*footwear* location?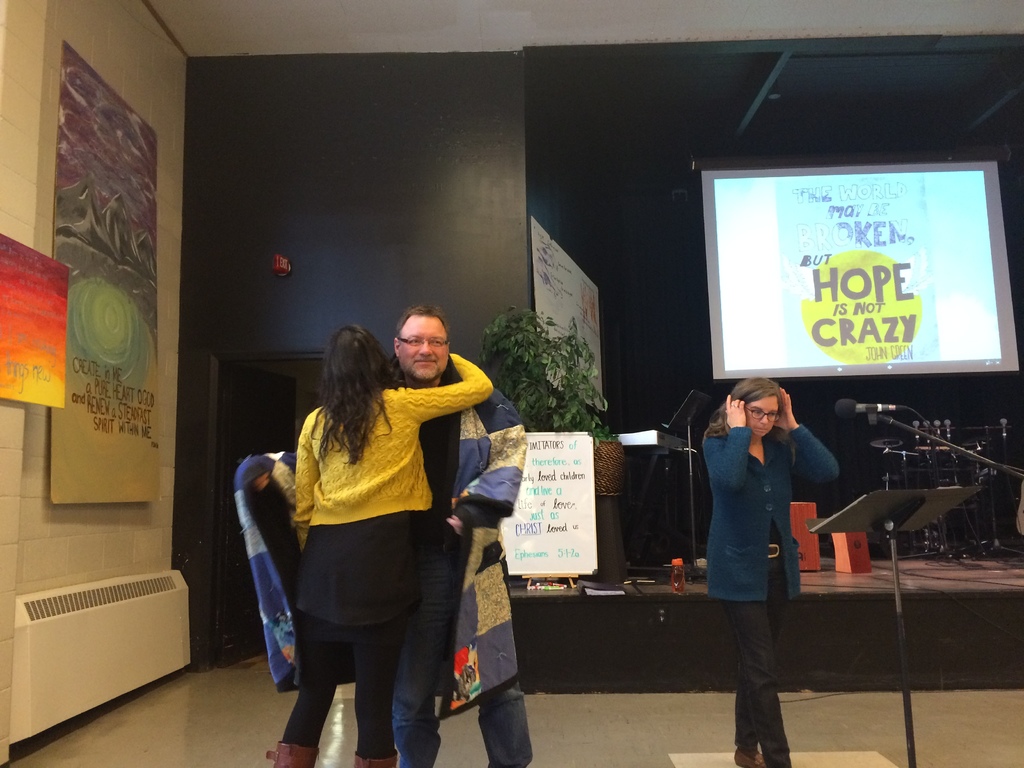
[732, 748, 767, 767]
